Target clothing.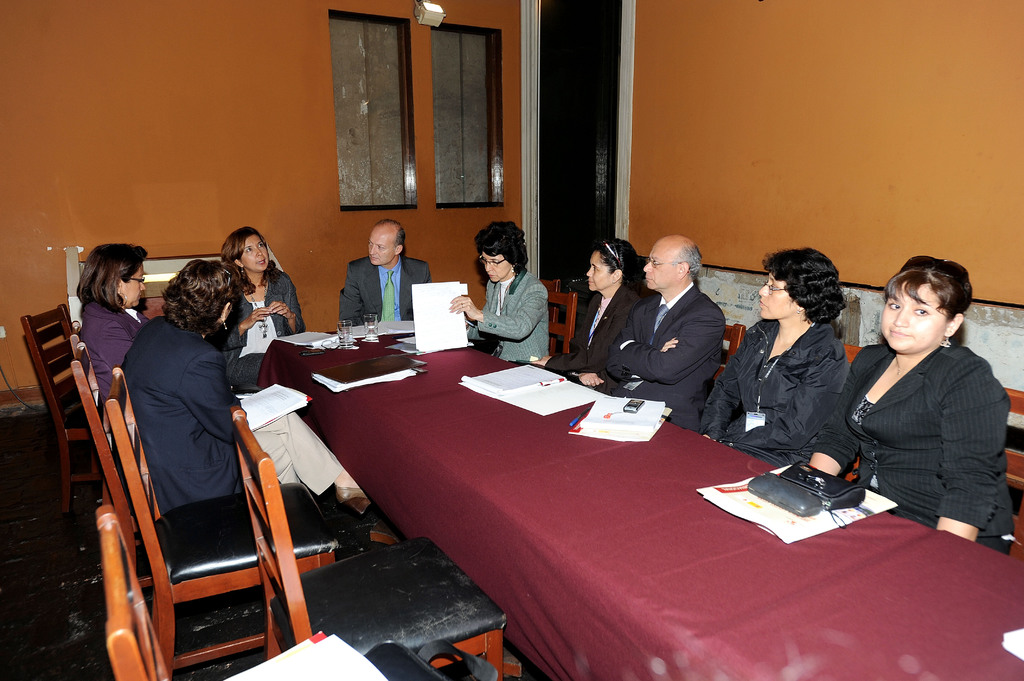
Target region: (left=813, top=342, right=1014, bottom=554).
